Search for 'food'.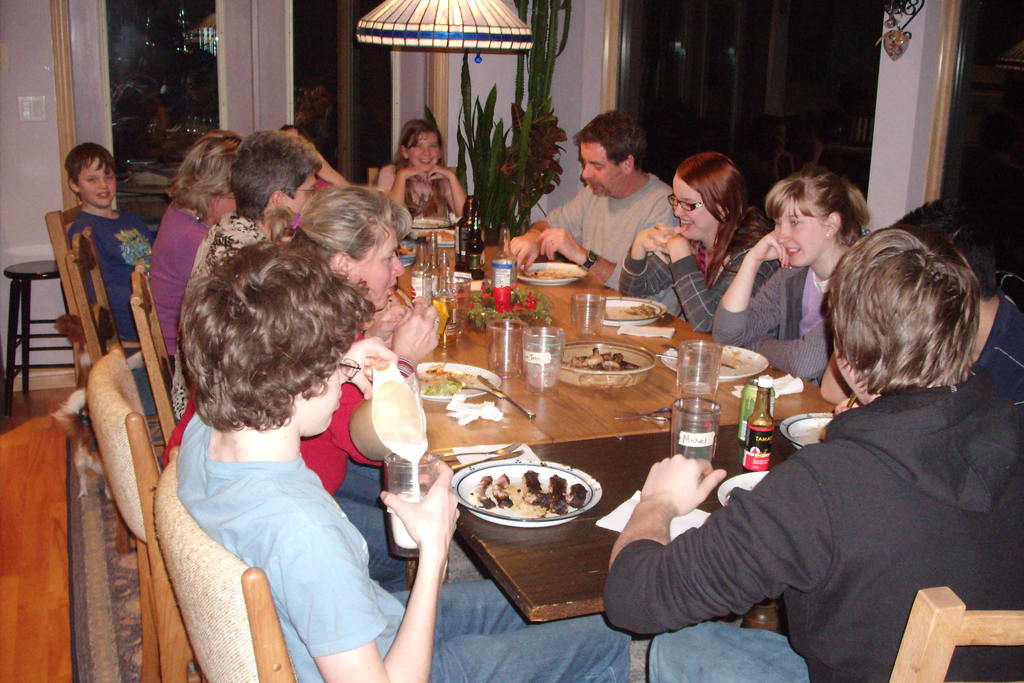
Found at <box>433,220,444,229</box>.
